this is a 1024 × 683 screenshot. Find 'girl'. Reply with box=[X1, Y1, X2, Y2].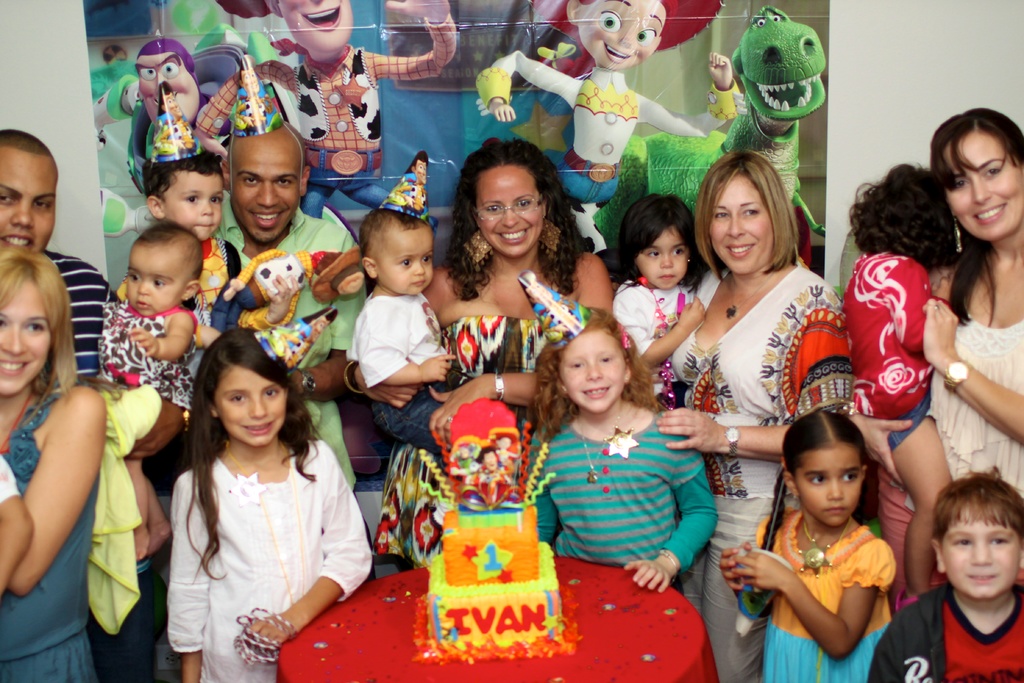
box=[527, 307, 725, 597].
